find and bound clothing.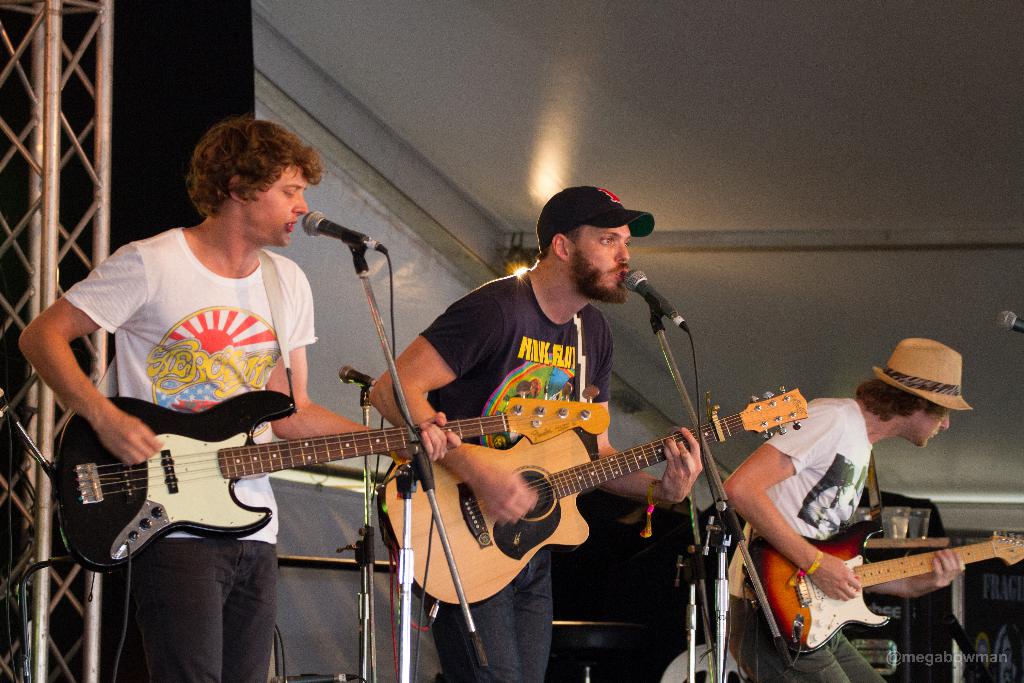
Bound: [left=743, top=399, right=887, bottom=682].
